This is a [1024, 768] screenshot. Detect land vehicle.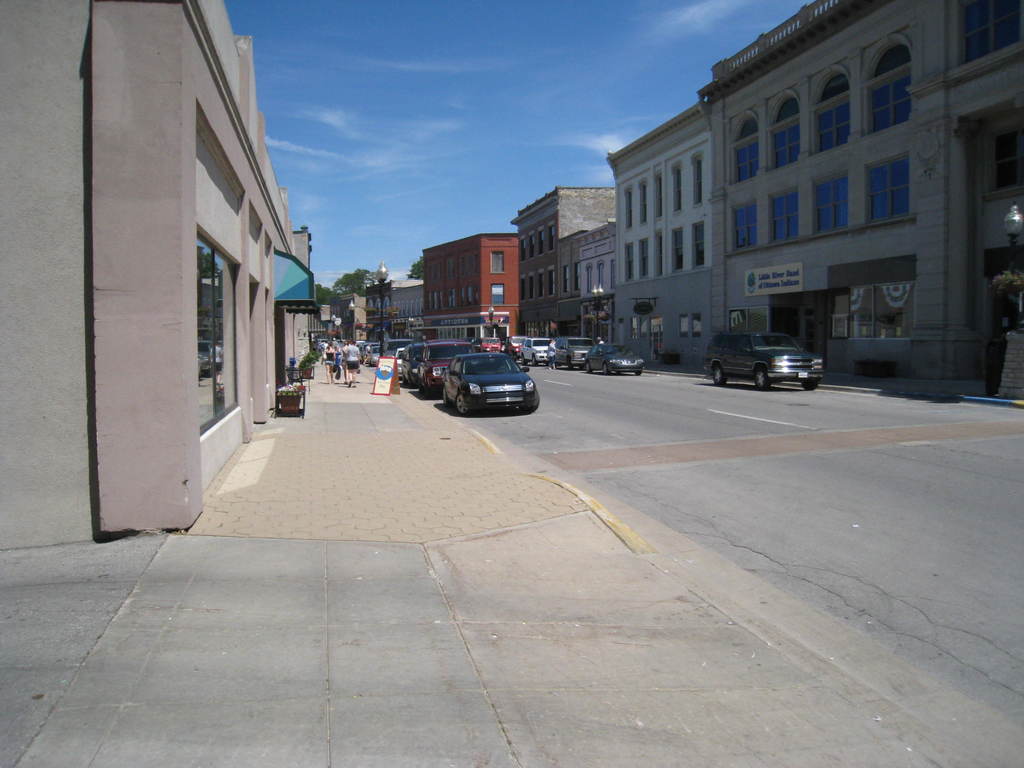
366/344/378/367.
